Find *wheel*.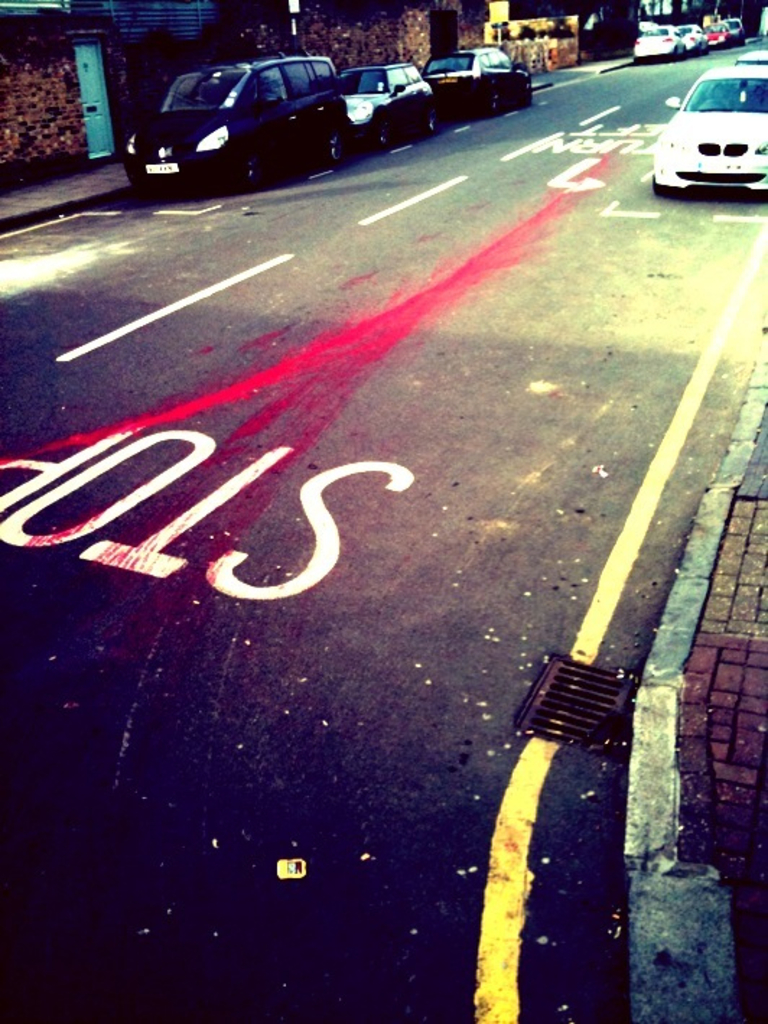
crop(650, 176, 670, 198).
